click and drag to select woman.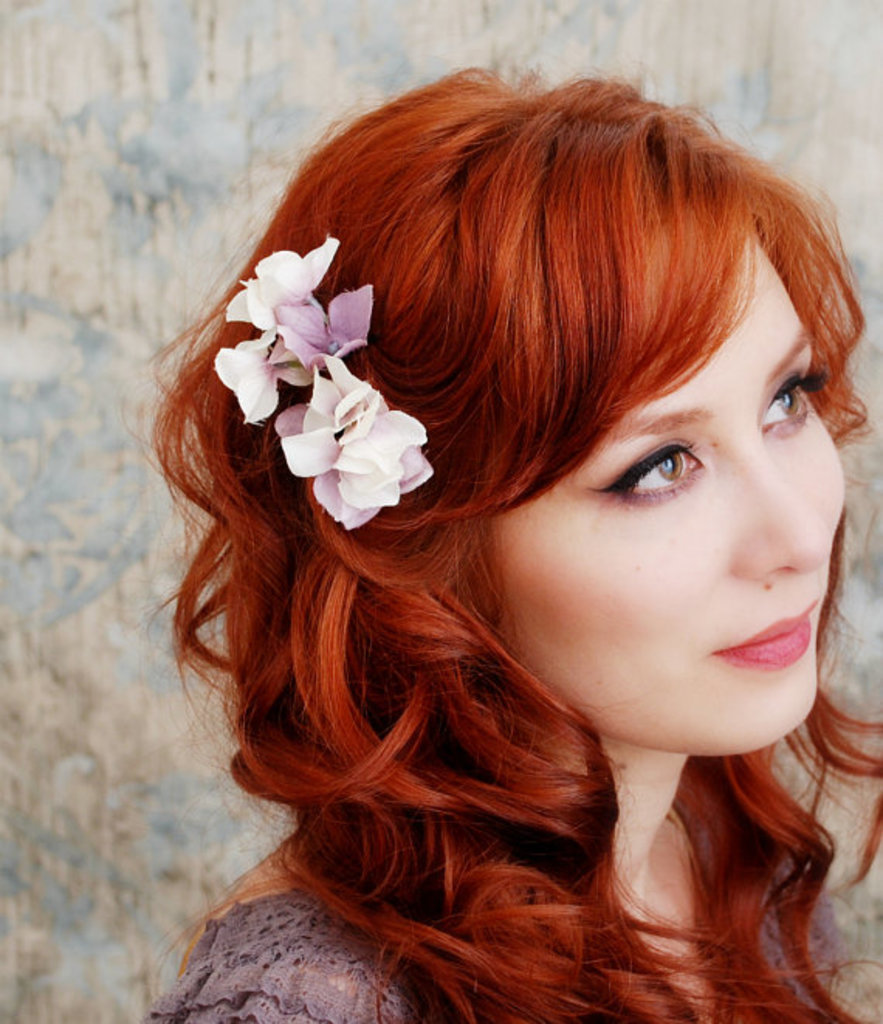
Selection: x1=91 y1=71 x2=882 y2=1010.
